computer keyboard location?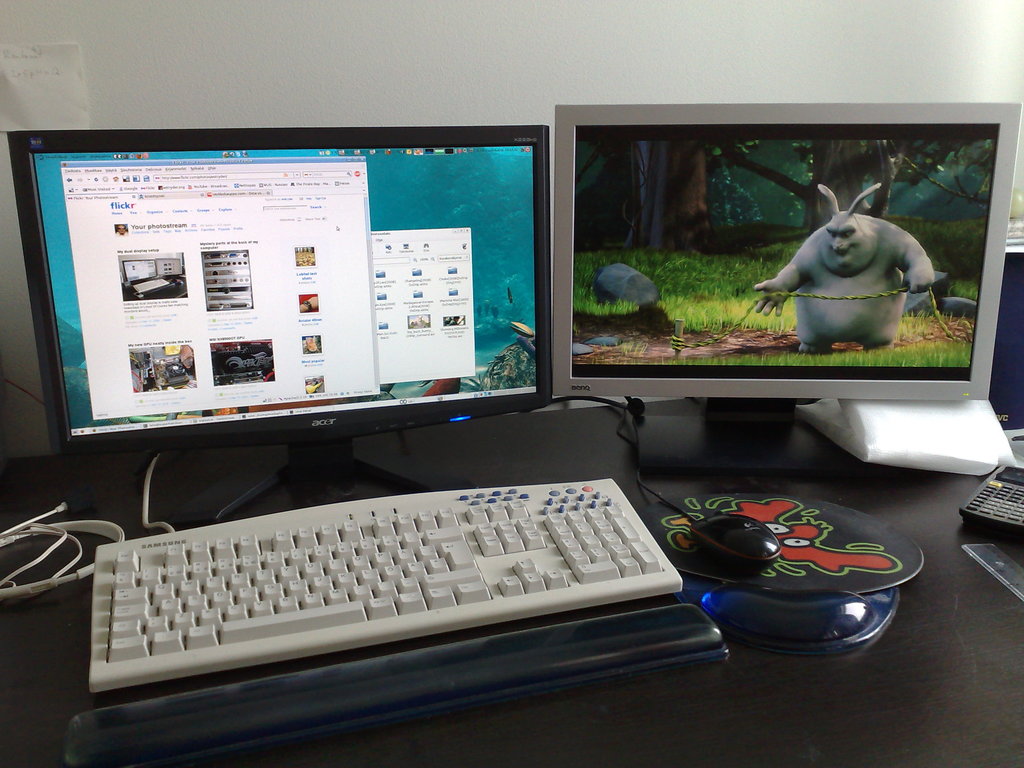
{"x1": 87, "y1": 477, "x2": 686, "y2": 696}
